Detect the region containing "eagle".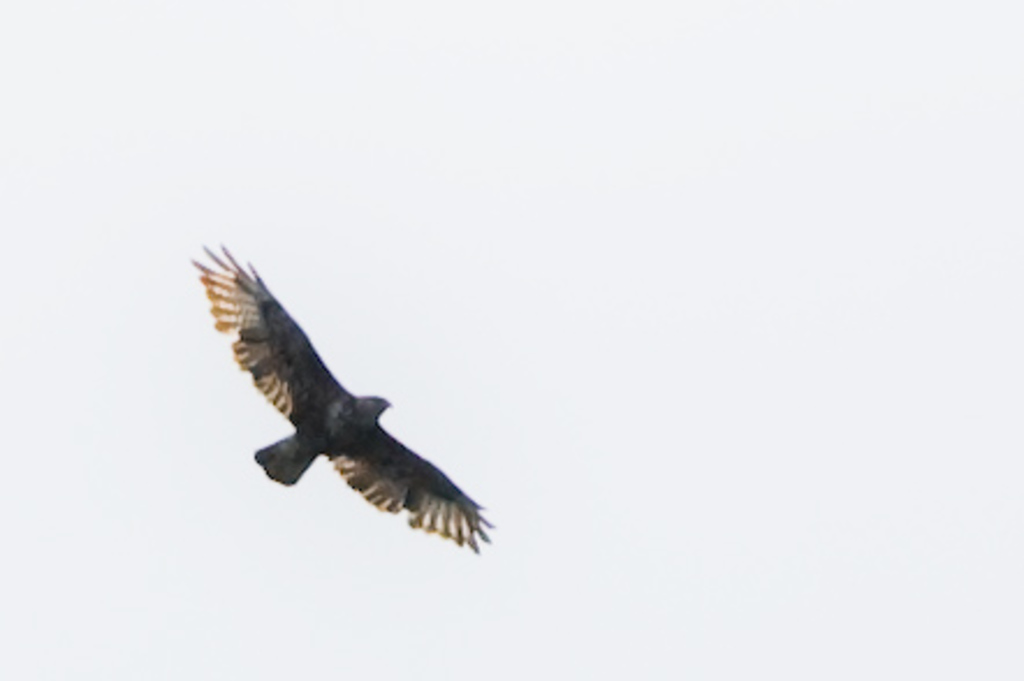
(left=178, top=234, right=503, bottom=561).
